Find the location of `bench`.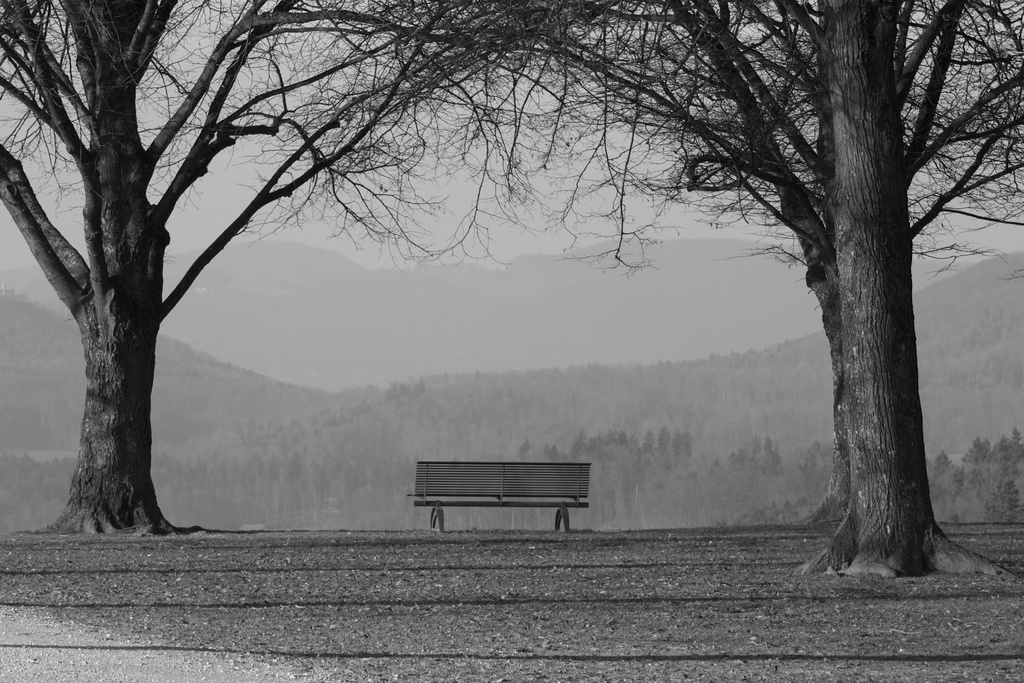
Location: 410, 461, 592, 534.
